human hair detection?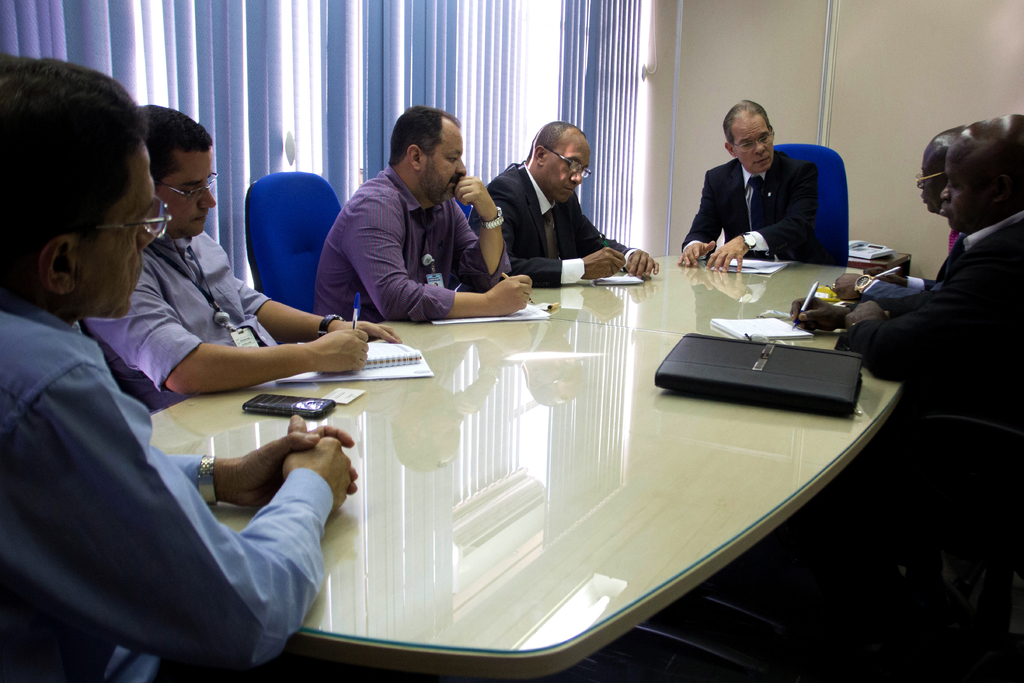
<region>523, 122, 585, 163</region>
